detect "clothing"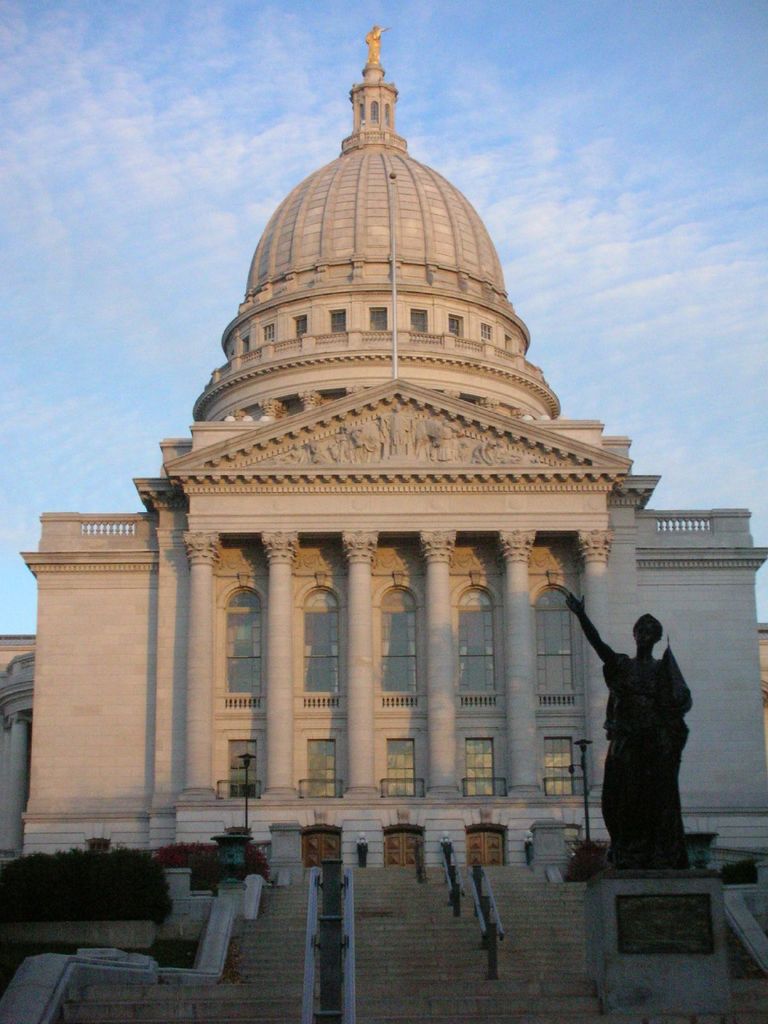
box=[596, 649, 694, 875]
